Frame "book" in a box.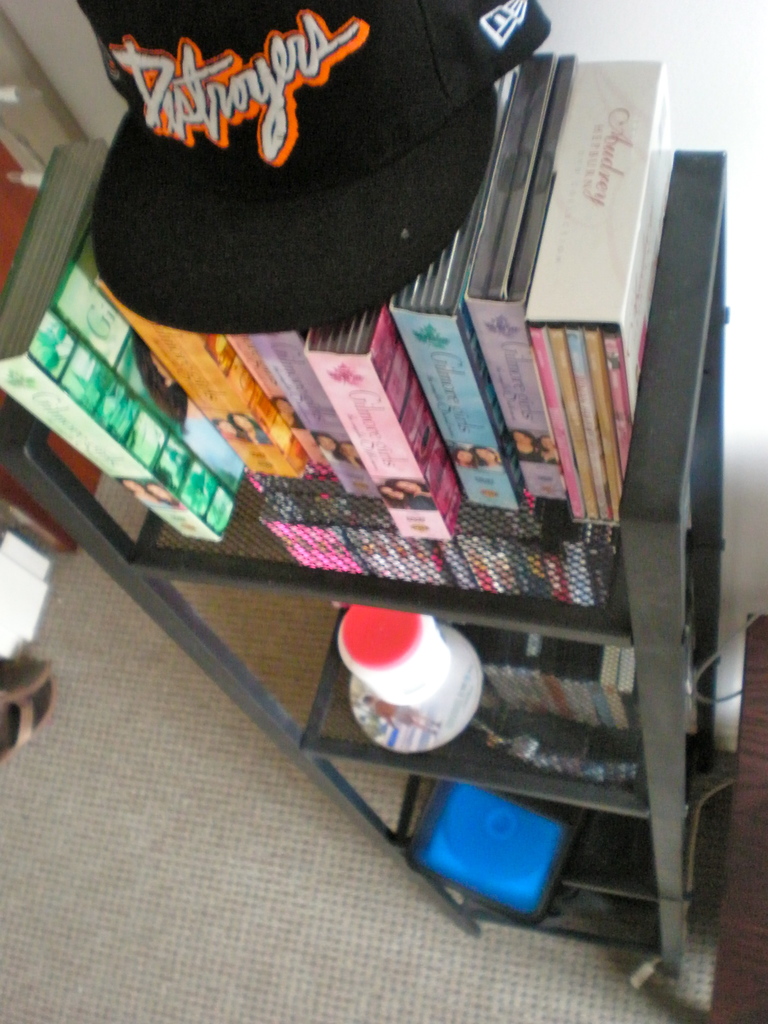
bbox=[0, 143, 246, 543].
